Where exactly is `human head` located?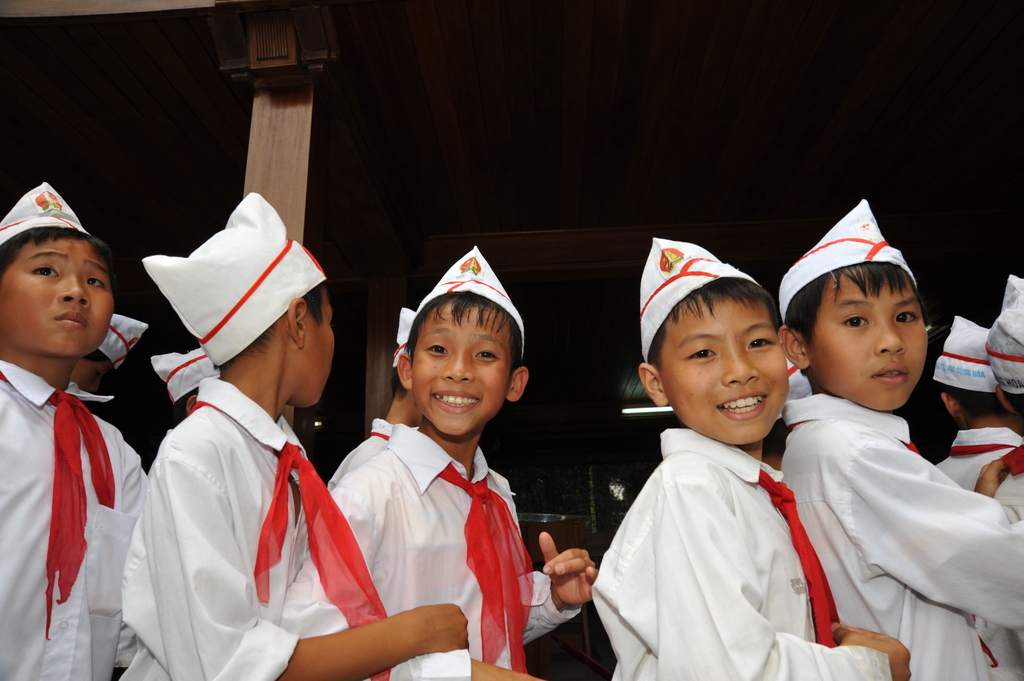
Its bounding box is [0,180,116,360].
